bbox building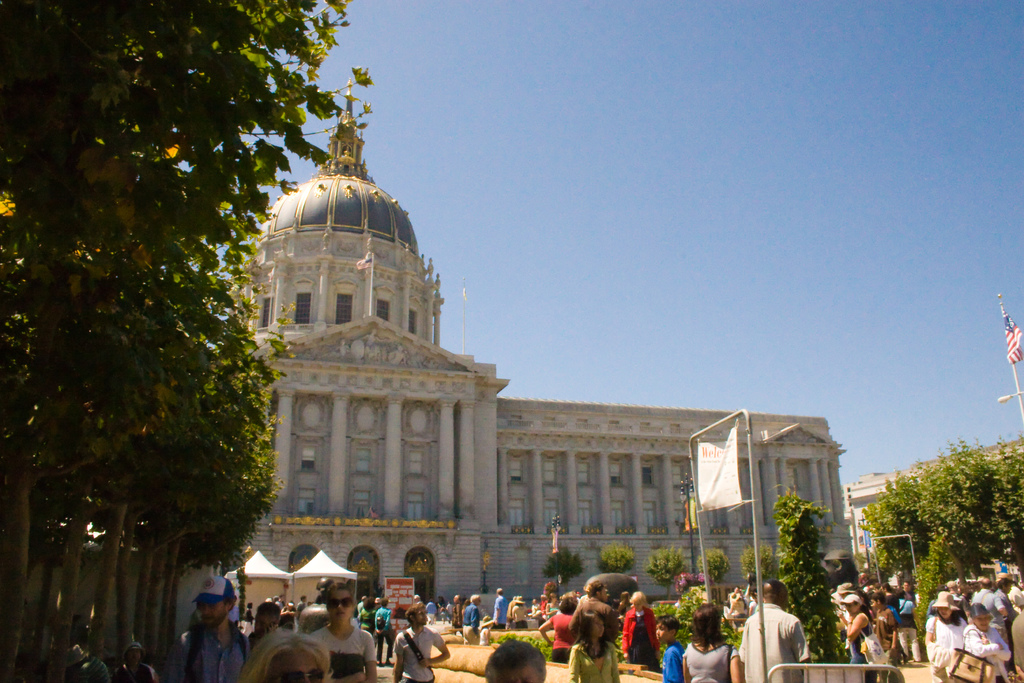
bbox=[847, 434, 1023, 569]
